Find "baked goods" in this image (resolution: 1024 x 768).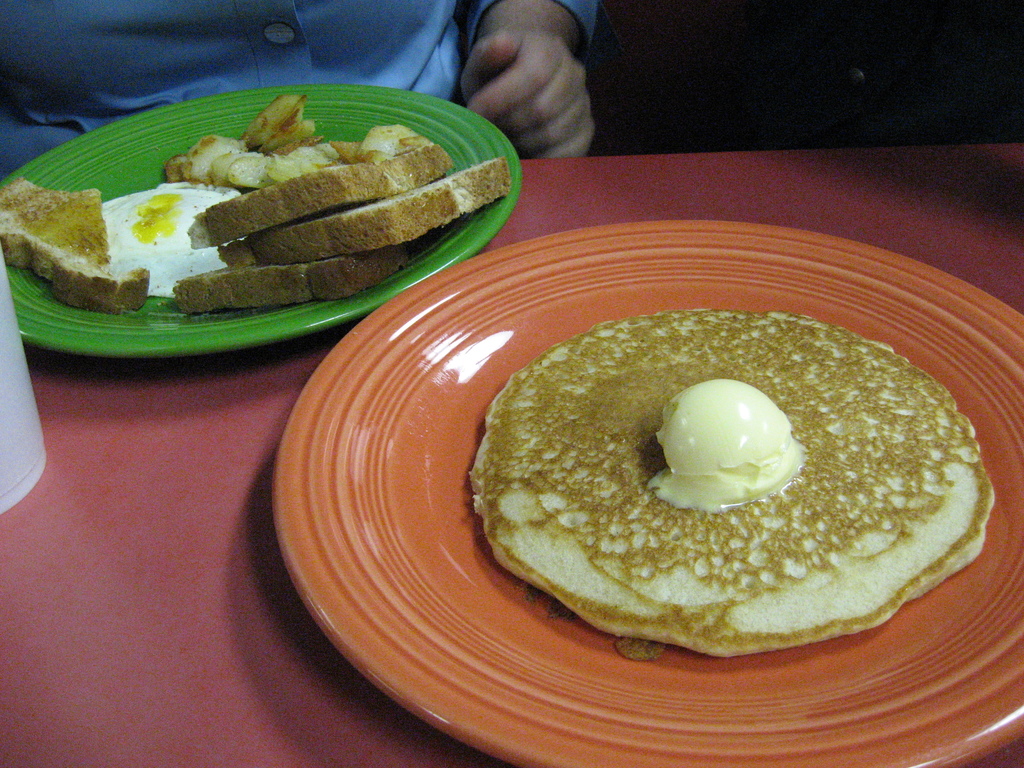
x1=0, y1=95, x2=511, y2=308.
